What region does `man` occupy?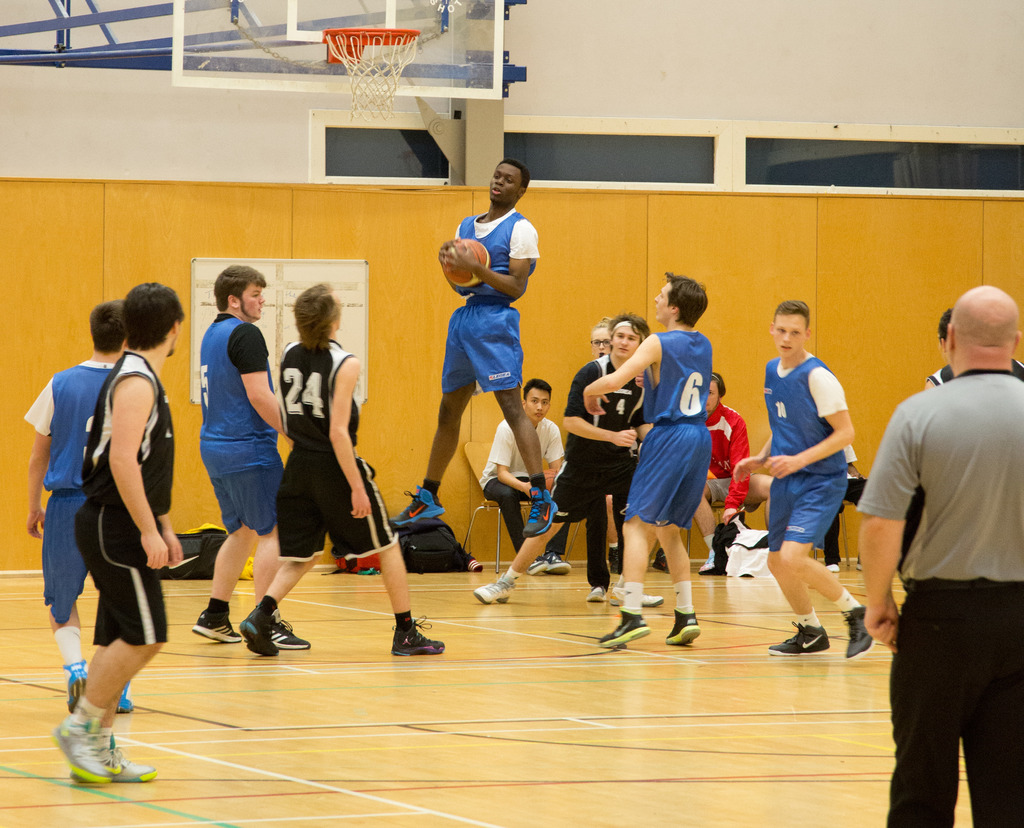
695:369:776:572.
